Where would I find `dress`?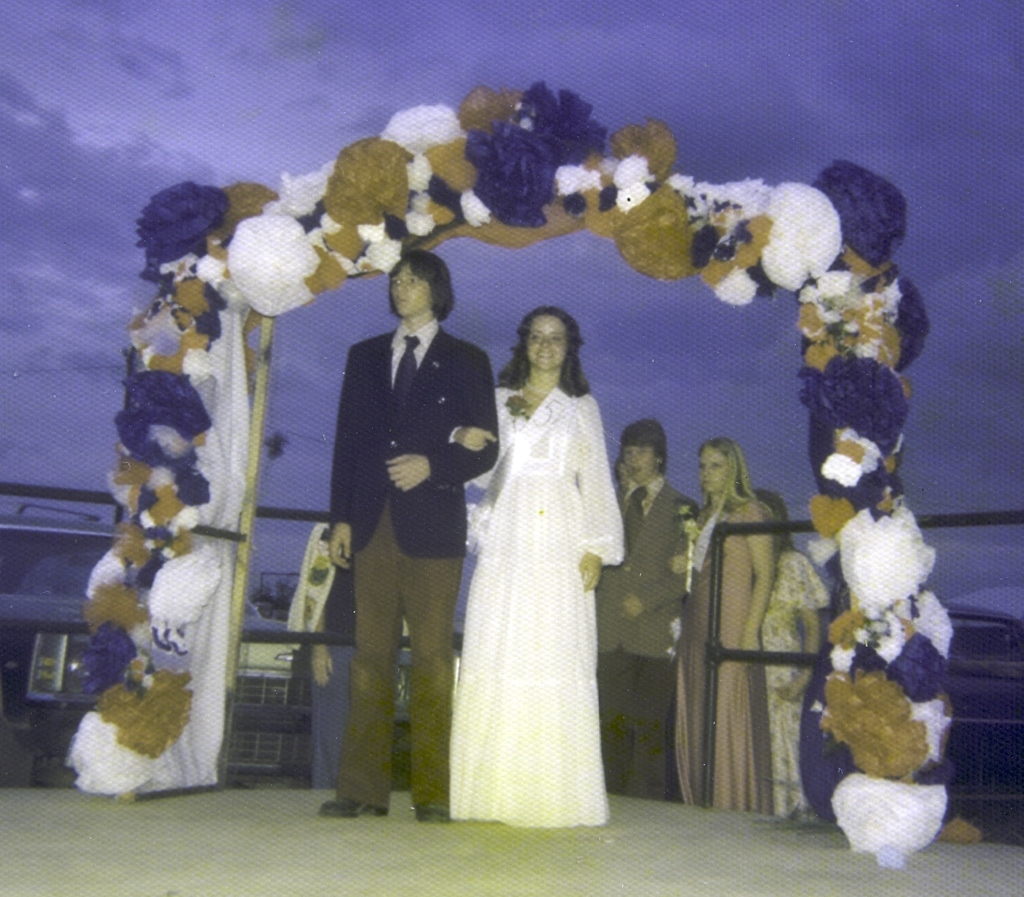
At bbox=(672, 501, 774, 816).
